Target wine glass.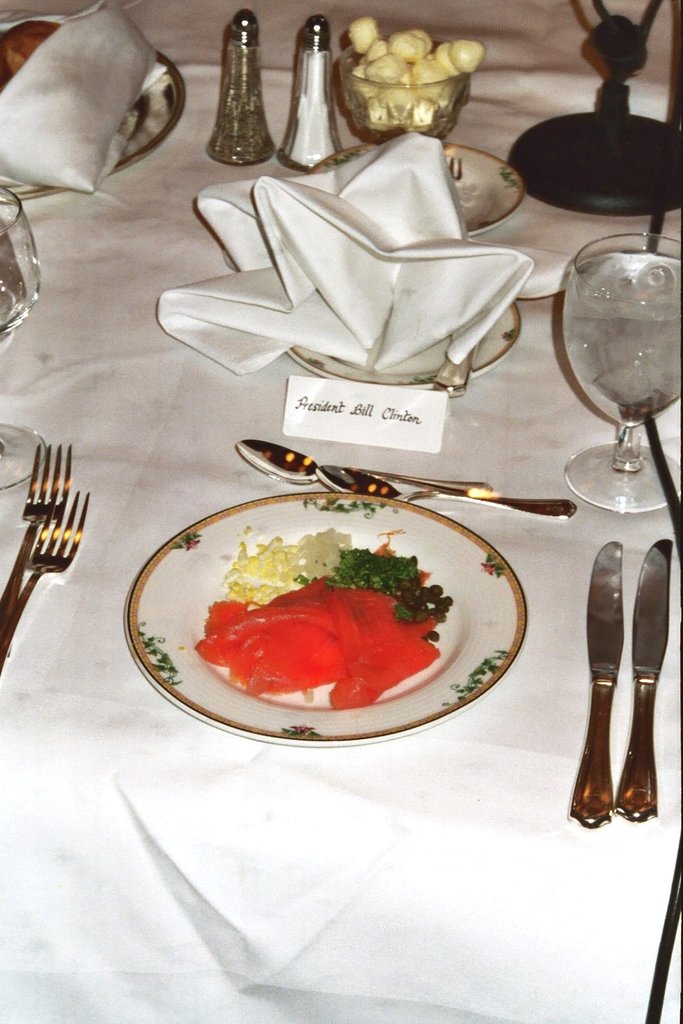
Target region: region(561, 231, 682, 509).
